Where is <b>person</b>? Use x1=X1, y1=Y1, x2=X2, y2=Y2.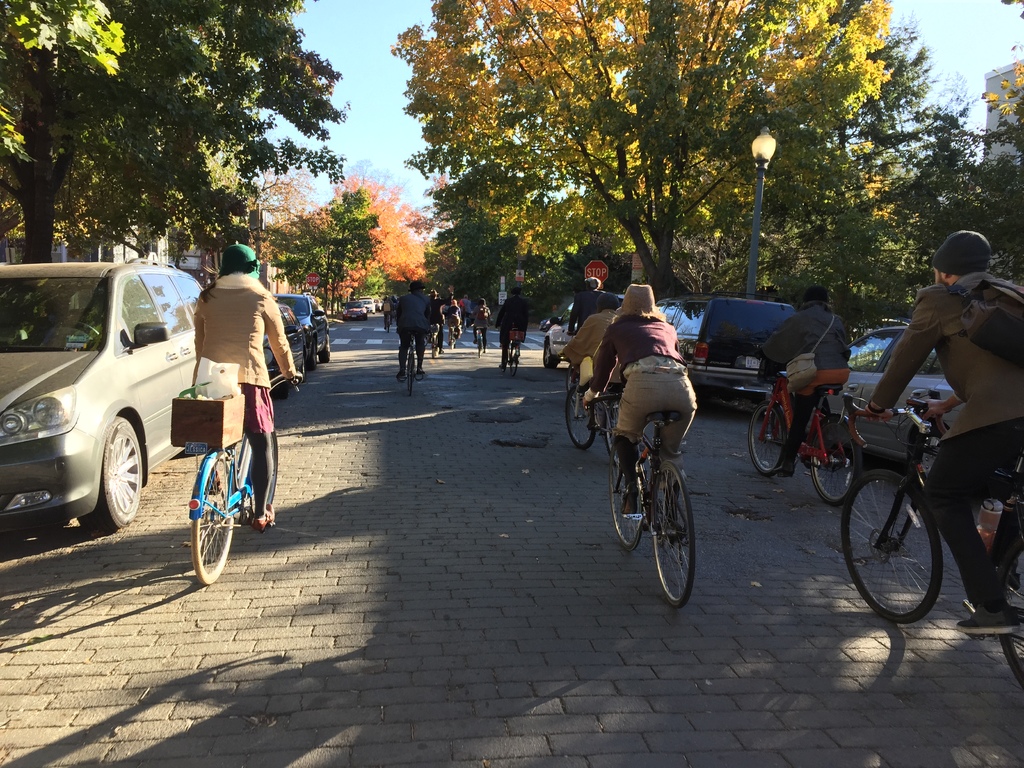
x1=753, y1=279, x2=851, y2=486.
